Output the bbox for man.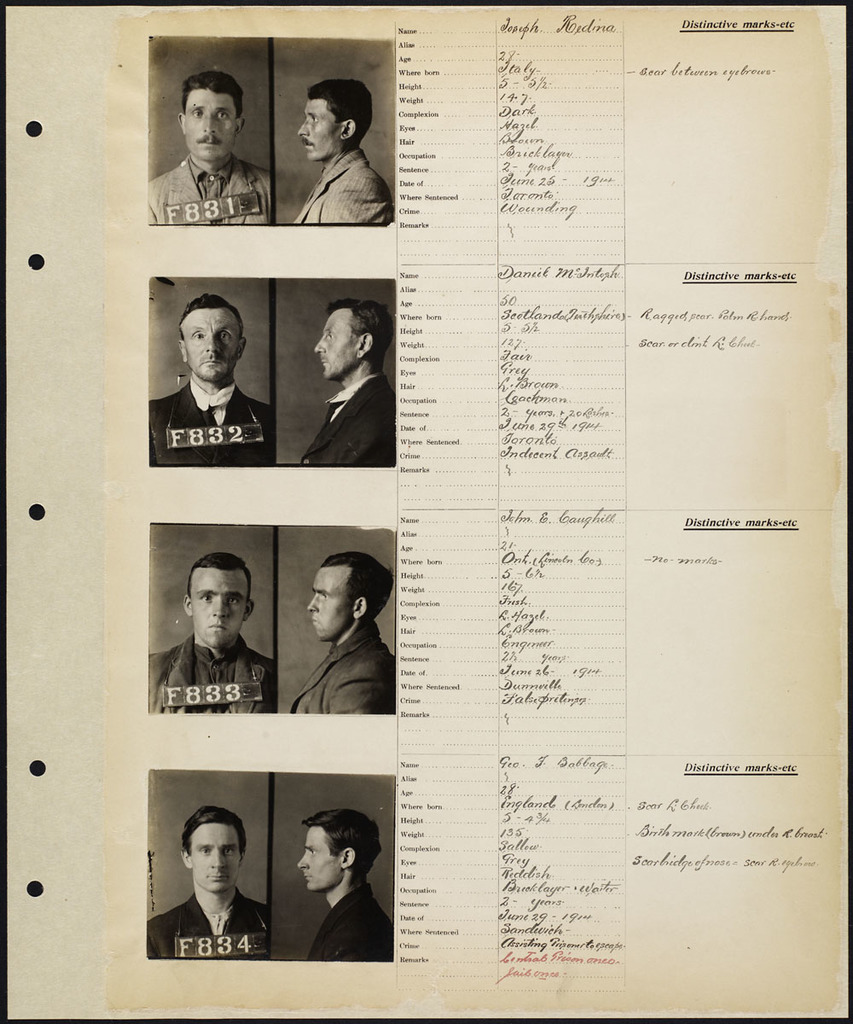
<bbox>293, 806, 396, 963</bbox>.
